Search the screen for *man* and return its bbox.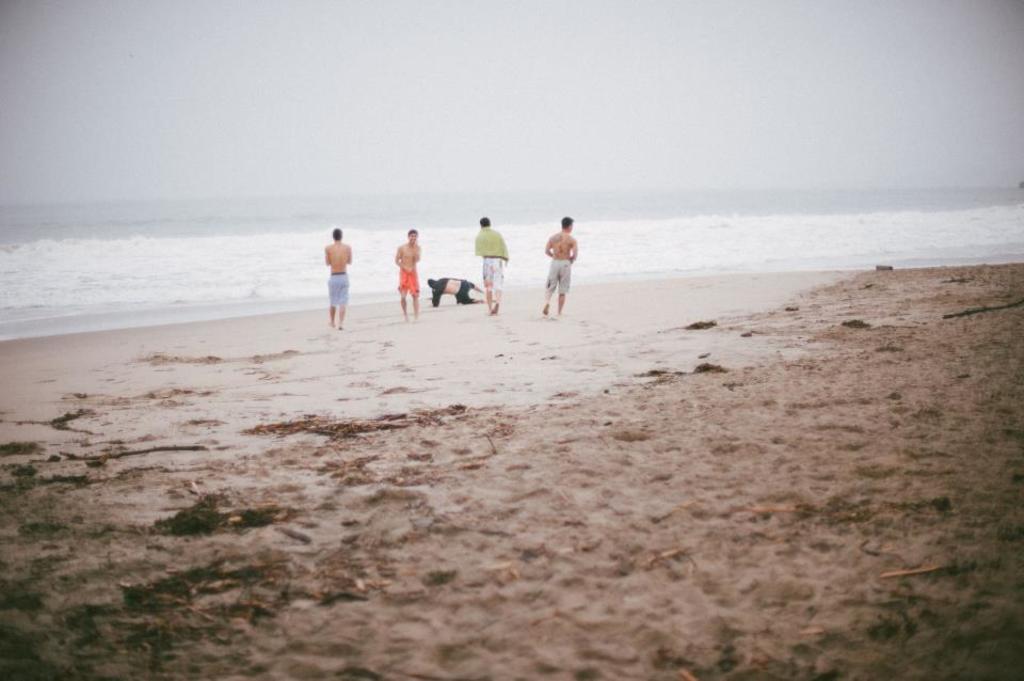
Found: (324,227,354,332).
